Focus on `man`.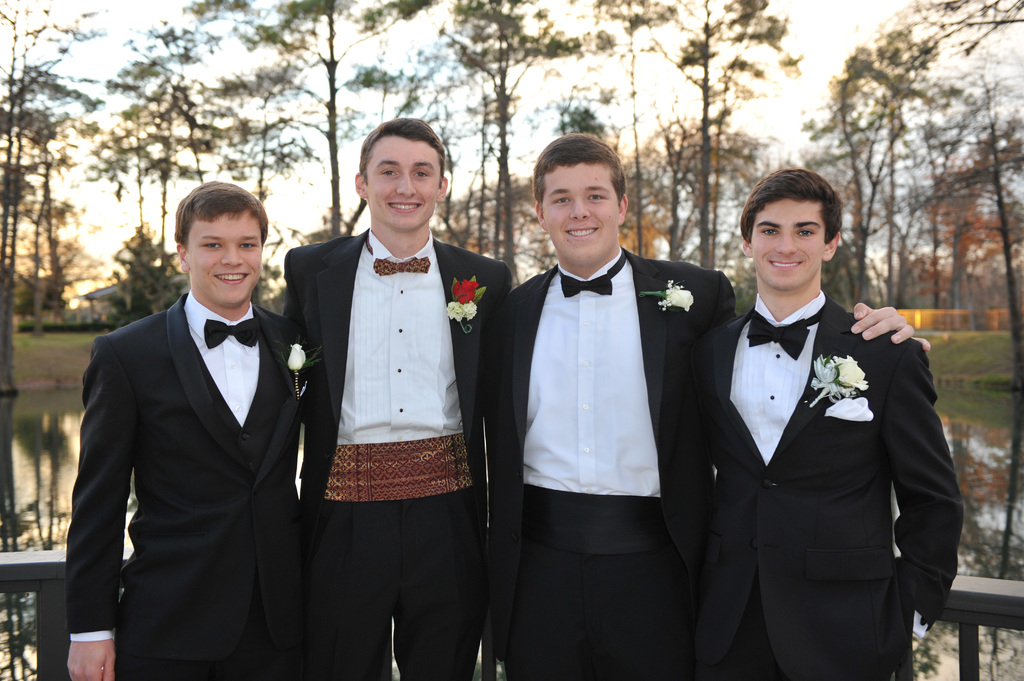
Focused at {"x1": 262, "y1": 102, "x2": 508, "y2": 660}.
